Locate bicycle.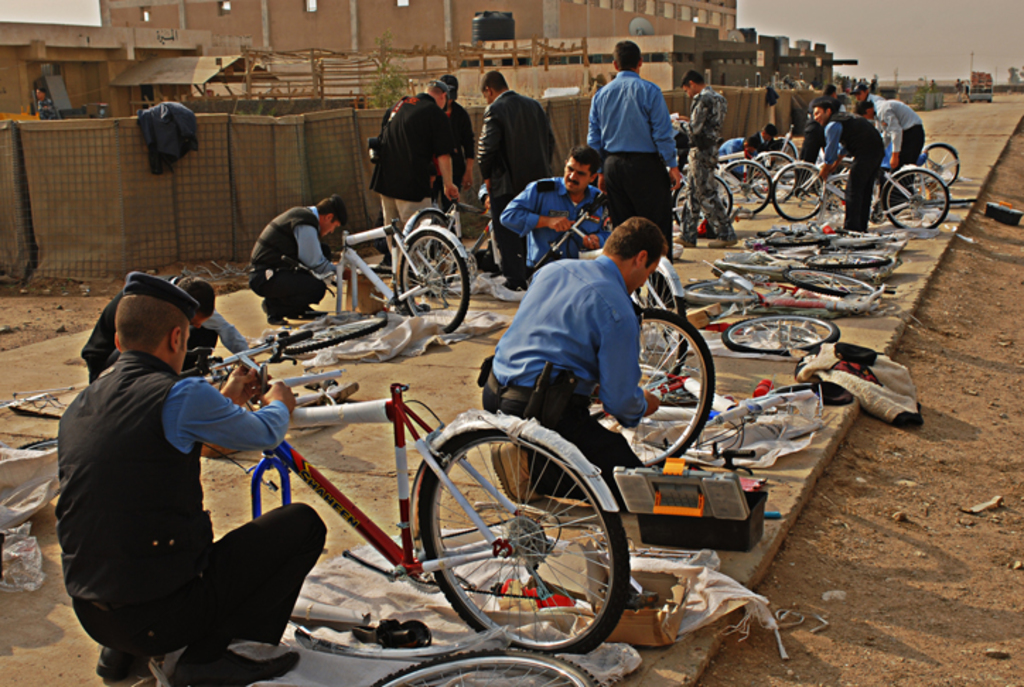
Bounding box: locate(745, 208, 884, 250).
